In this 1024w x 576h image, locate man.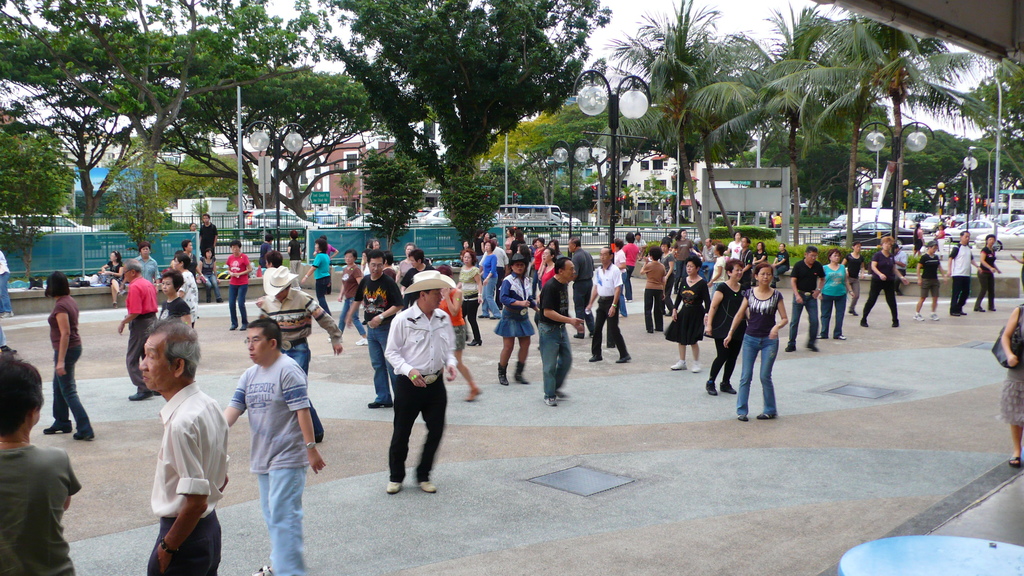
Bounding box: box(536, 255, 584, 409).
